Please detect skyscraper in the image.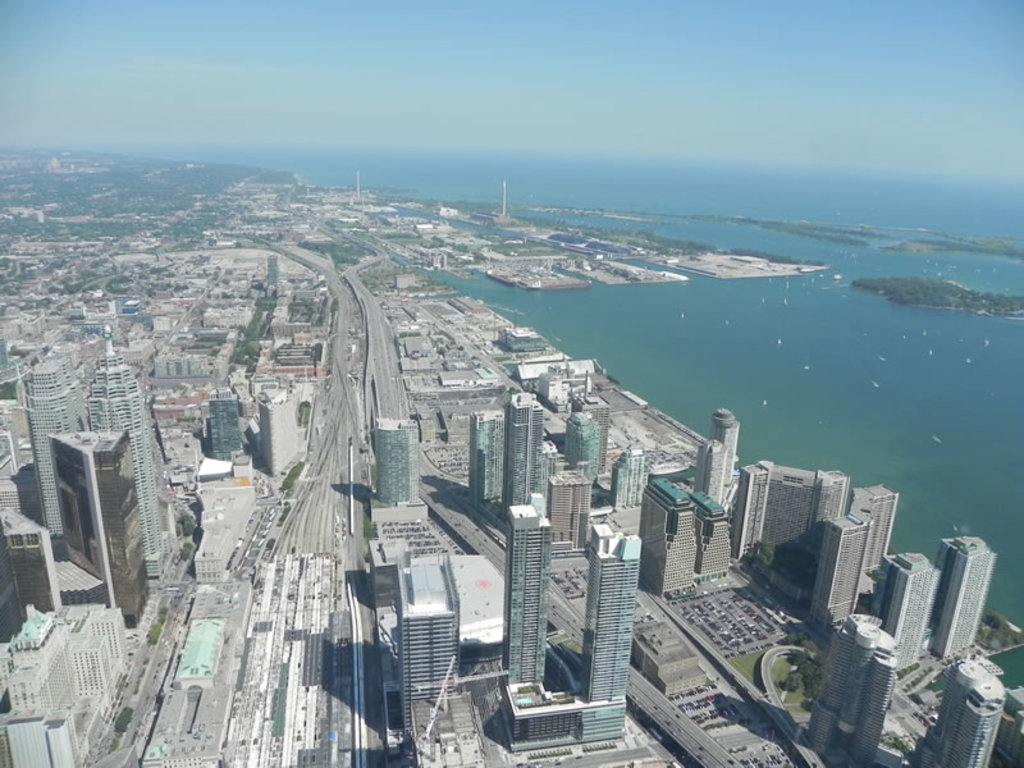
region(772, 463, 835, 562).
